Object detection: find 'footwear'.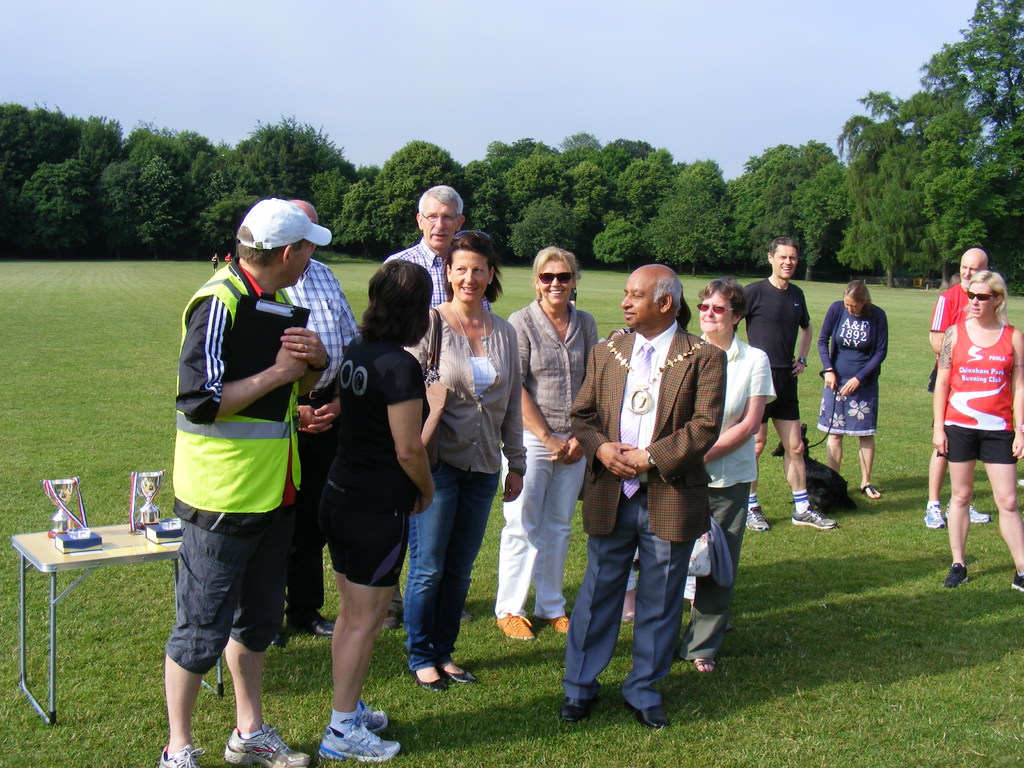
314:719:400:767.
